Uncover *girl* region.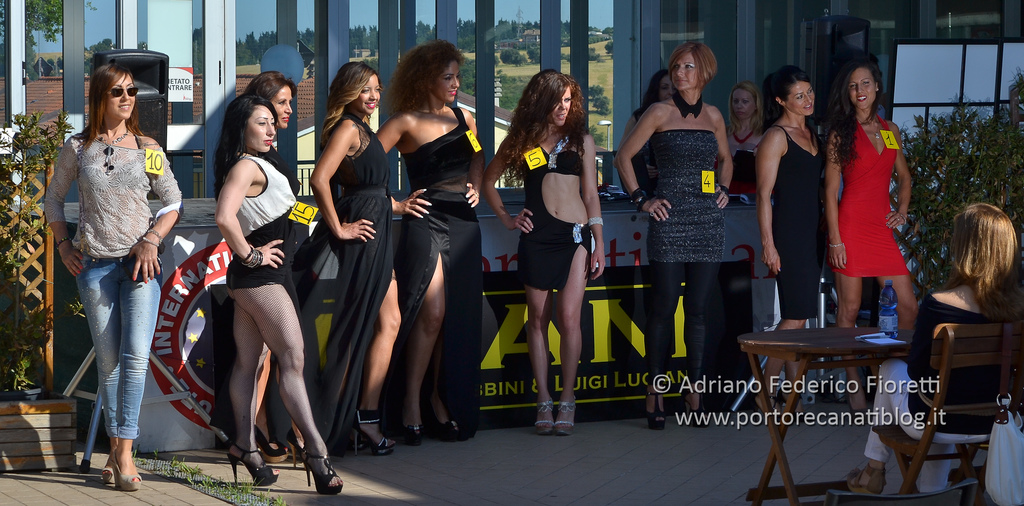
Uncovered: bbox=(855, 204, 1020, 493).
